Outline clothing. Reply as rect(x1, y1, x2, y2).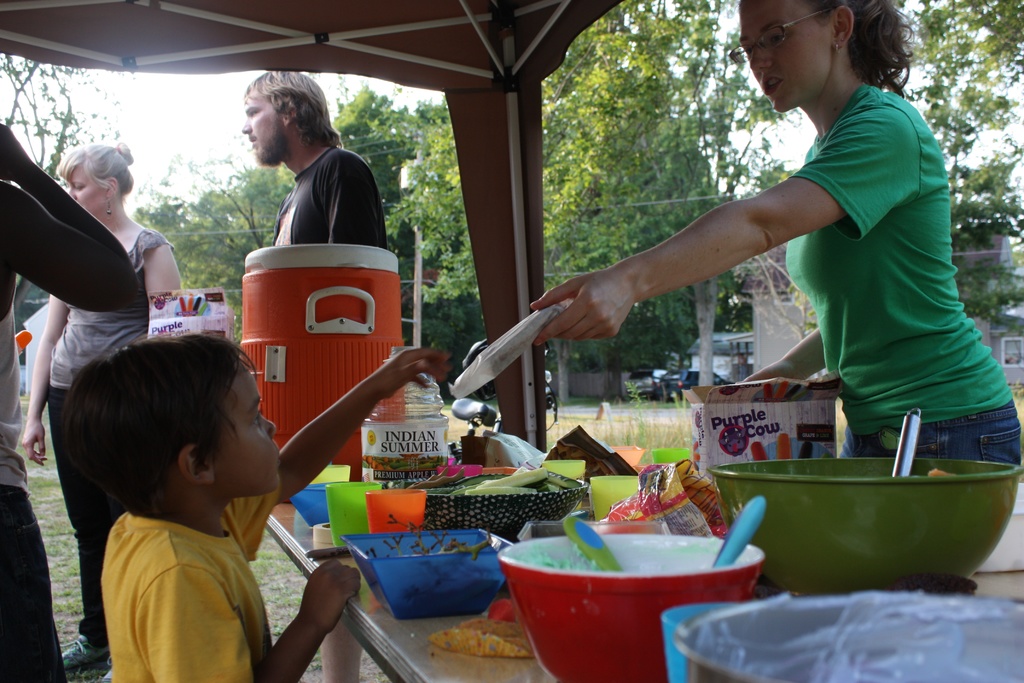
rect(0, 291, 68, 682).
